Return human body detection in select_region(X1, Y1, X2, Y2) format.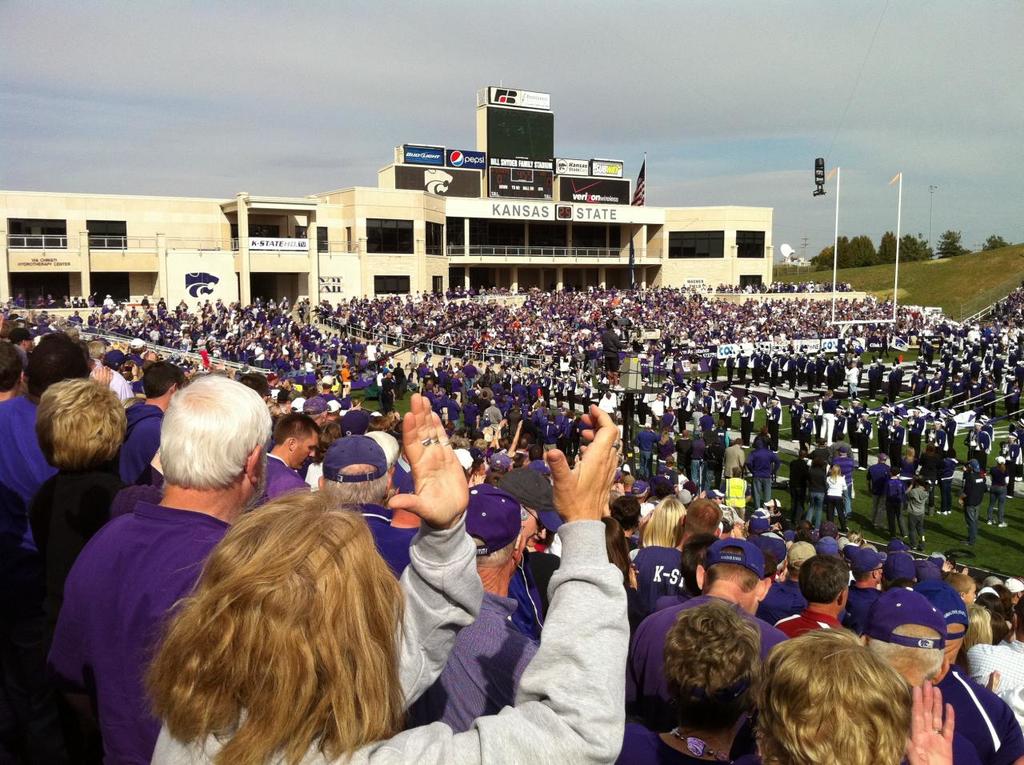
select_region(0, 337, 26, 520).
